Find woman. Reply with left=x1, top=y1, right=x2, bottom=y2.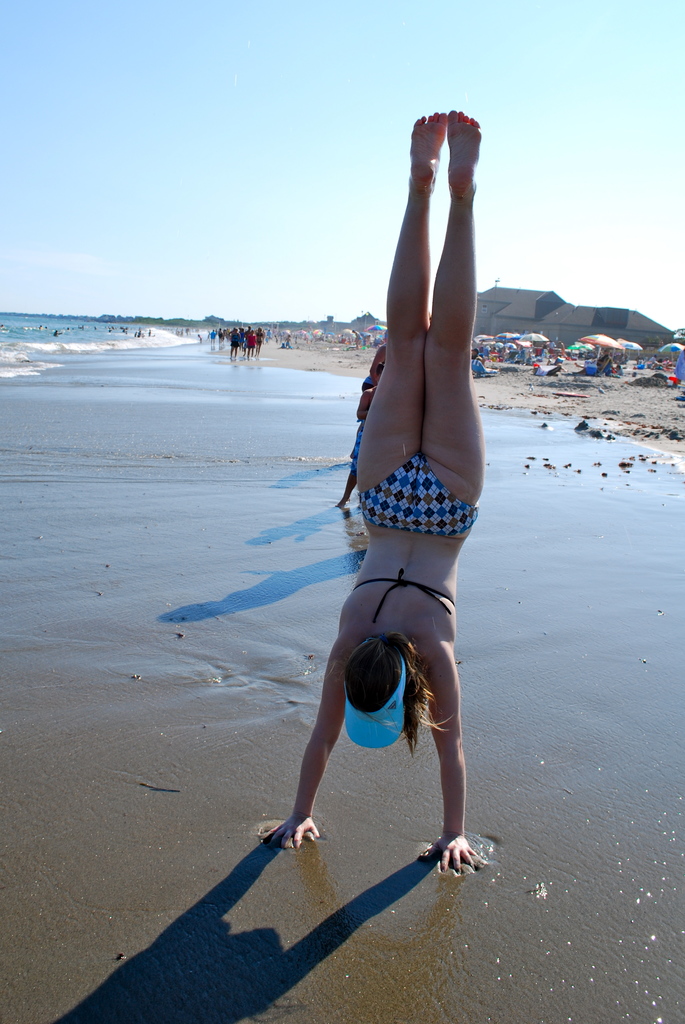
left=238, top=132, right=486, bottom=980.
